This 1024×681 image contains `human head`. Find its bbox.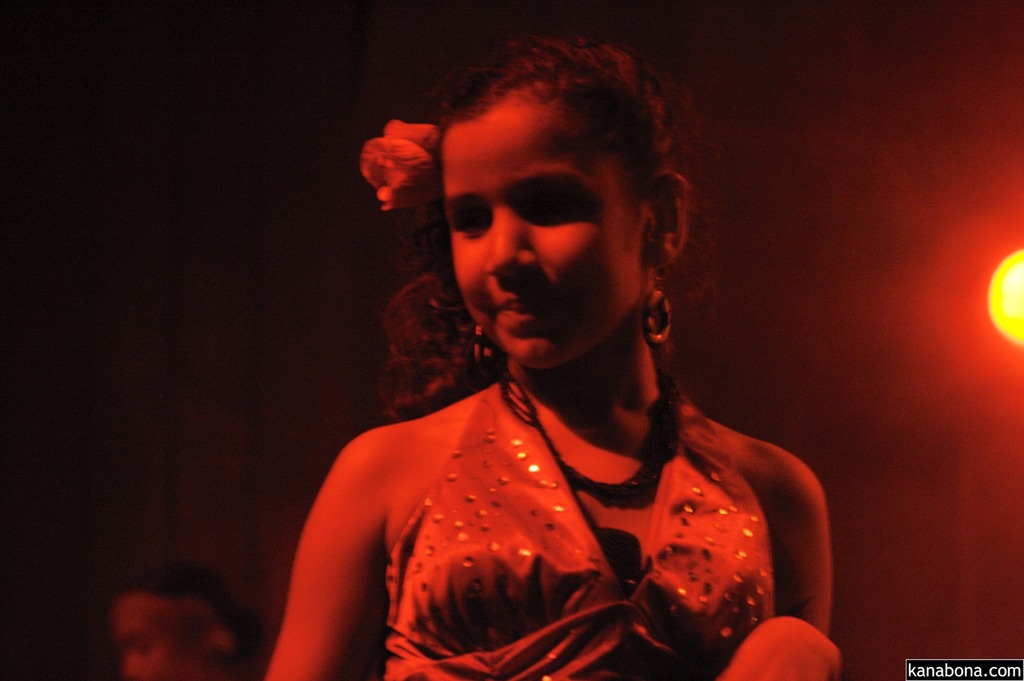
(406,46,678,338).
